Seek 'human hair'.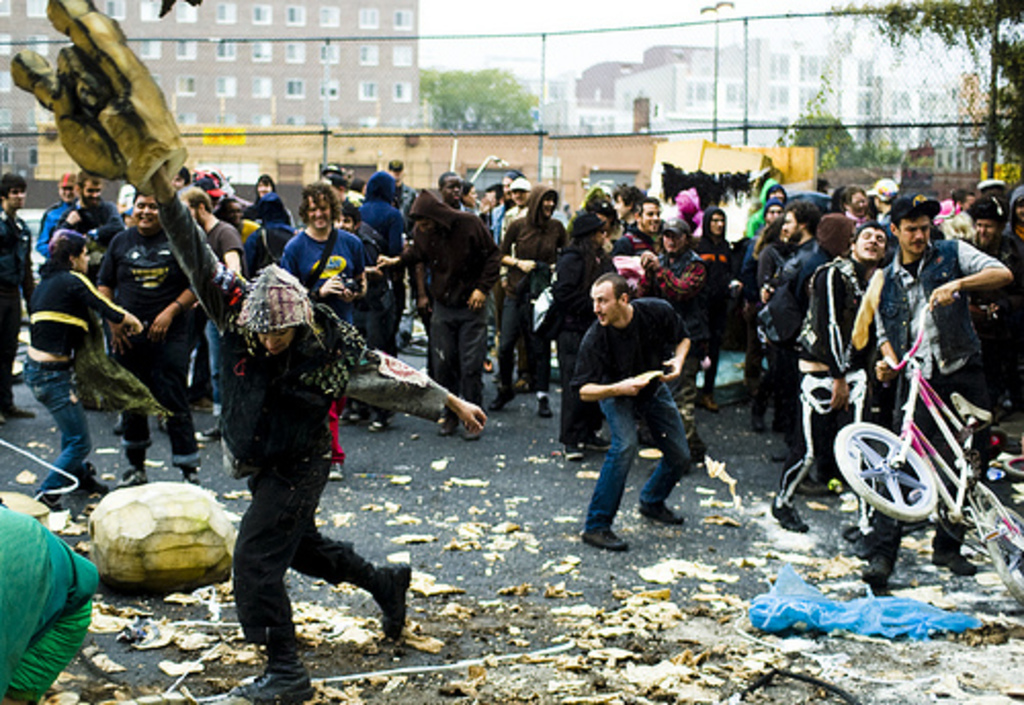
box(791, 199, 821, 236).
